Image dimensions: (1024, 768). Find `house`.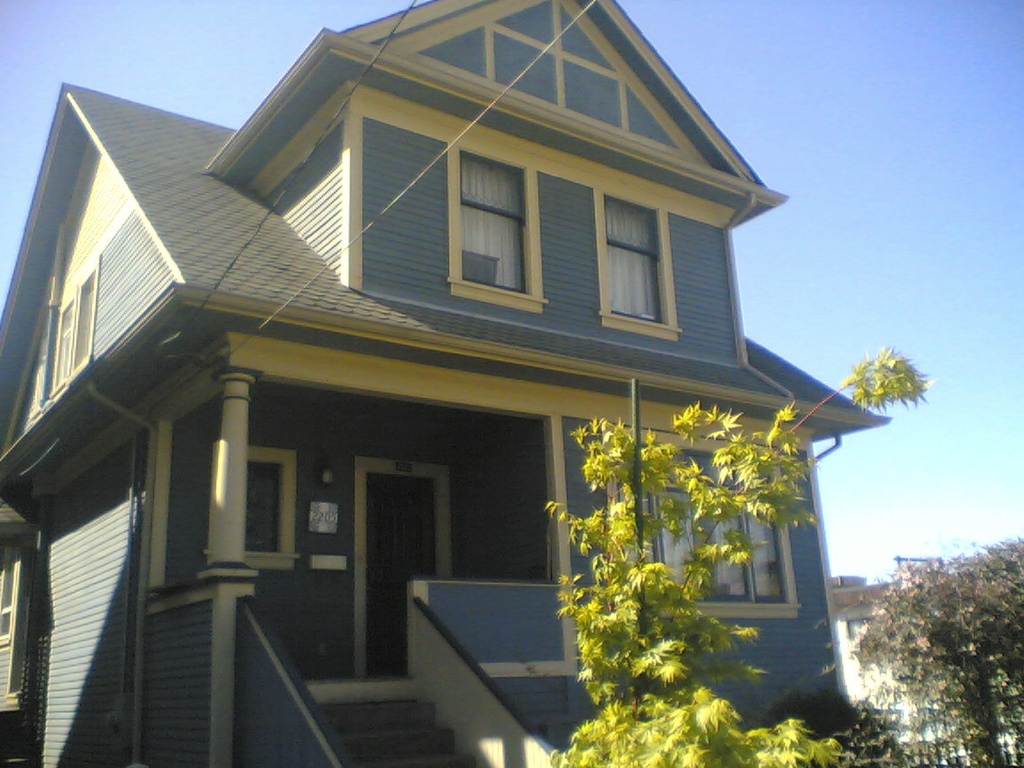
select_region(0, 0, 888, 767).
